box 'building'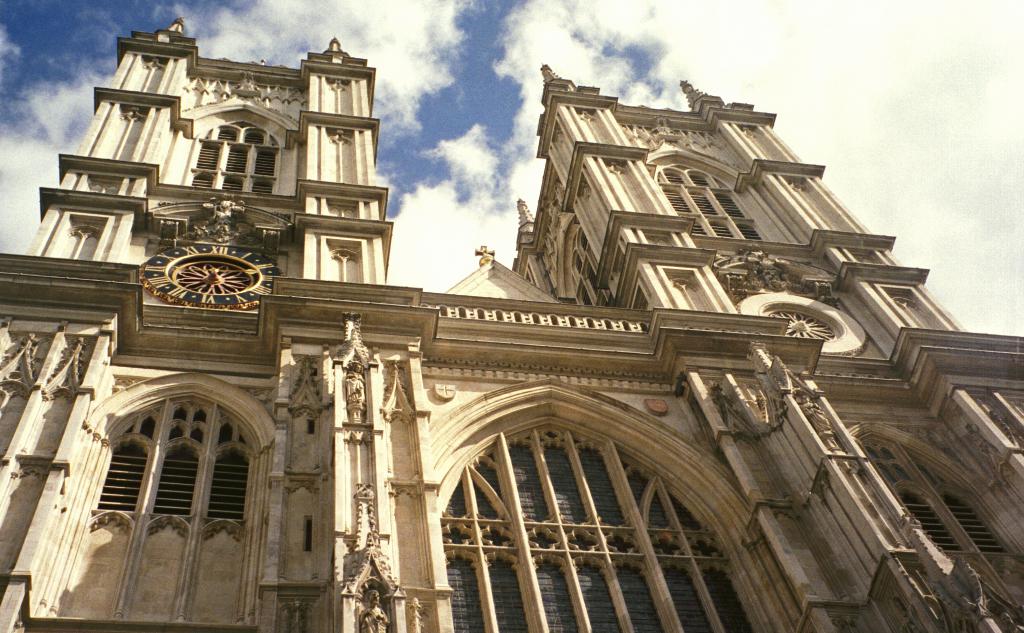
(0,13,1023,630)
